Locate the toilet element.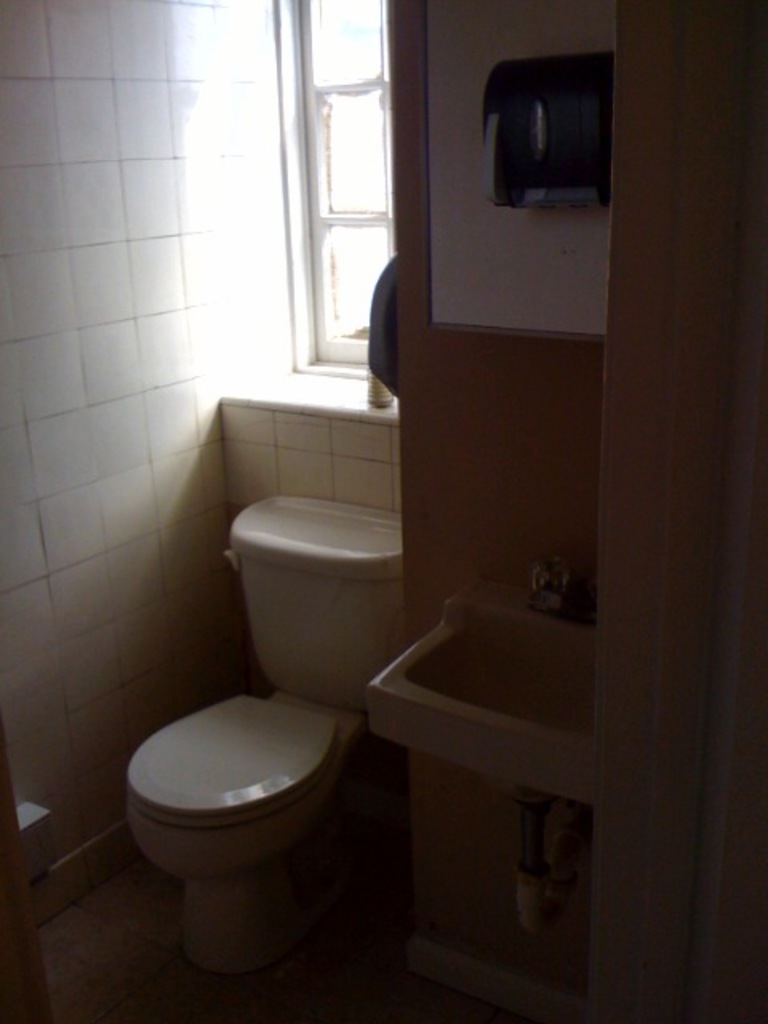
Element bbox: bbox=(102, 478, 405, 982).
